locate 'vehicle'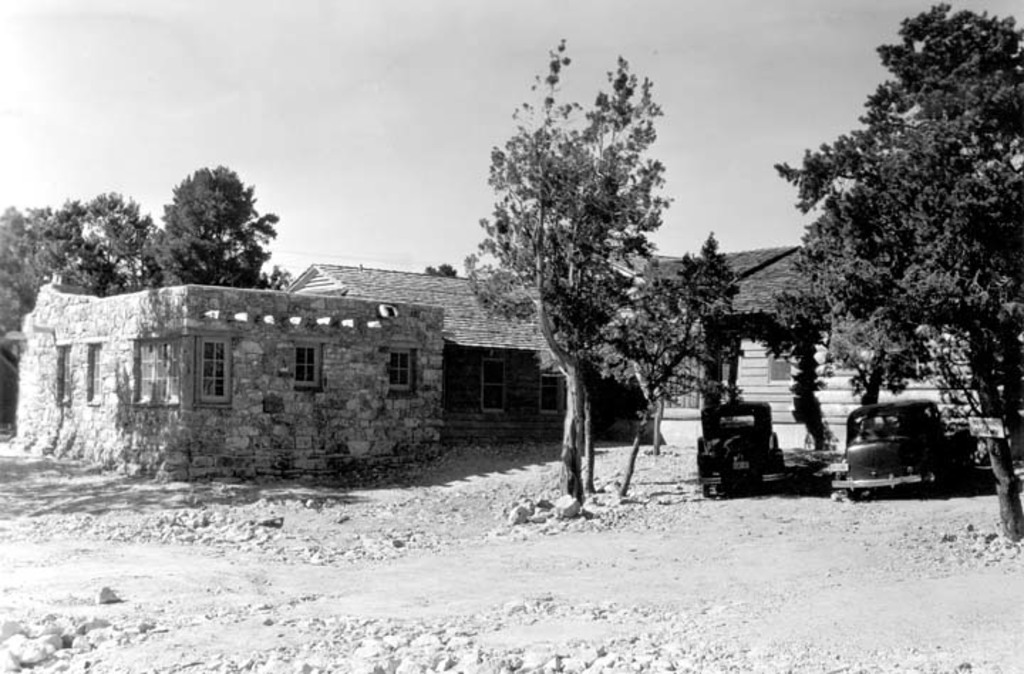
locate(698, 402, 786, 495)
